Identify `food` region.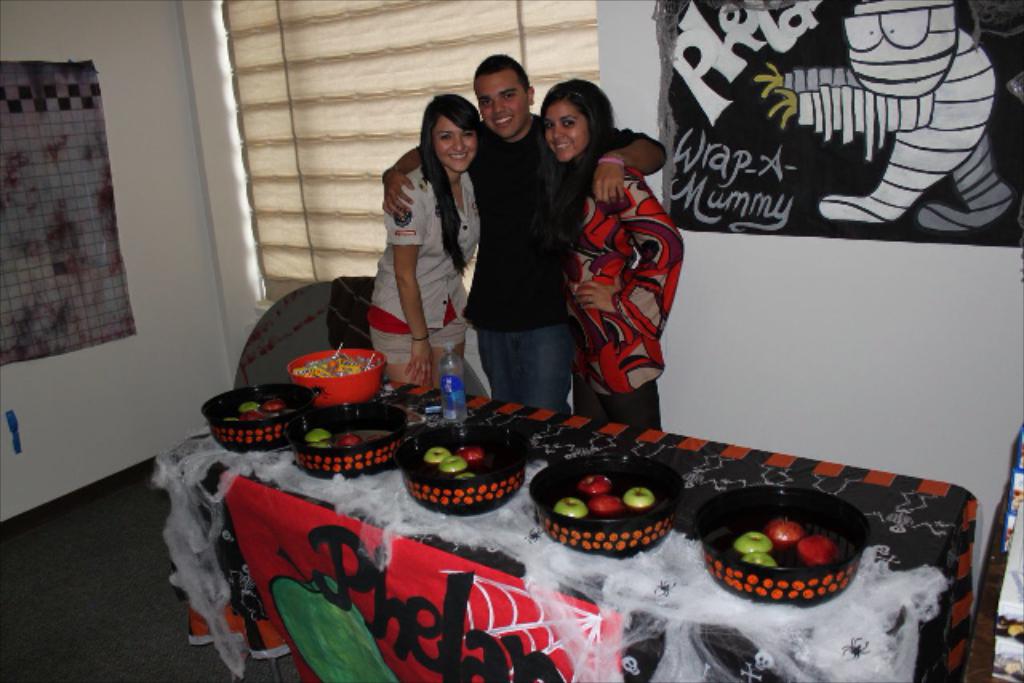
Region: x1=299, y1=350, x2=376, y2=374.
